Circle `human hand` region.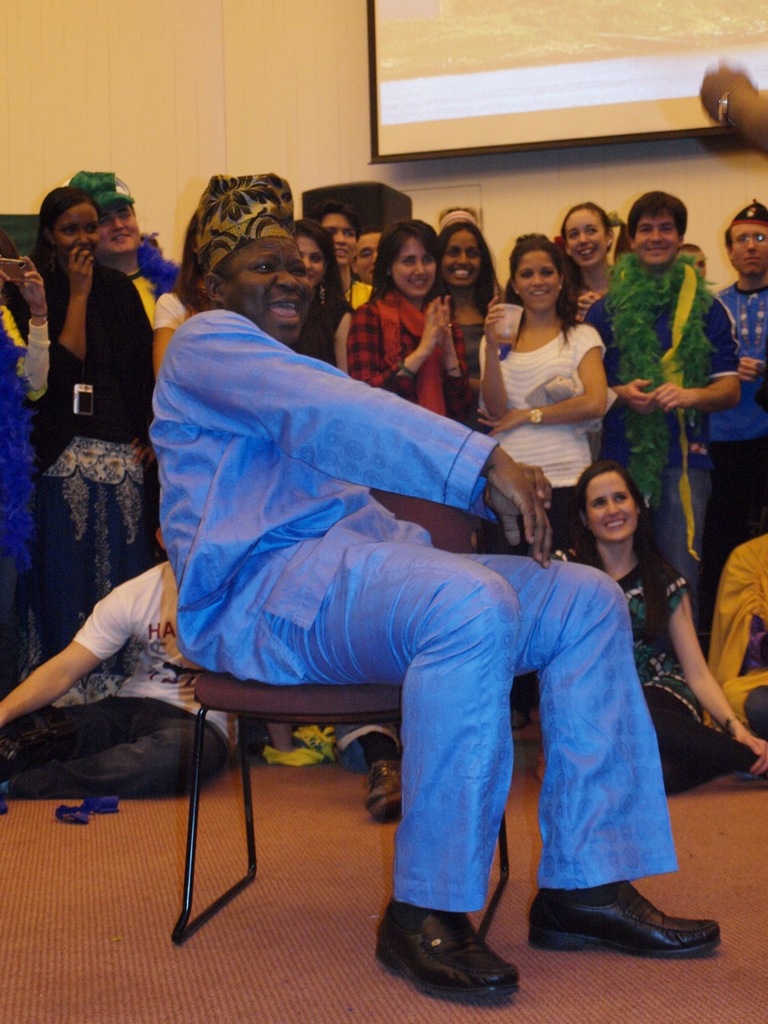
Region: [left=618, top=373, right=657, bottom=412].
